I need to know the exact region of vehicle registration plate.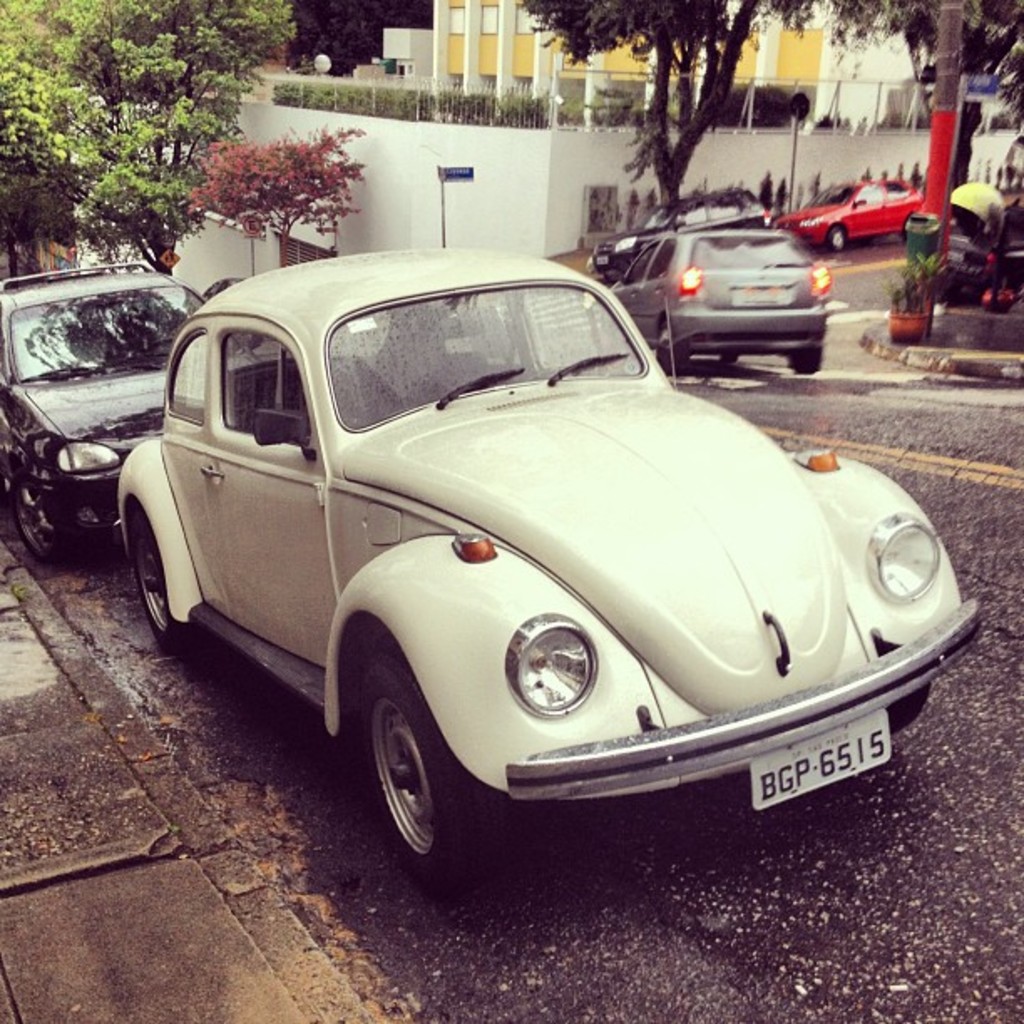
Region: box=[748, 716, 892, 810].
